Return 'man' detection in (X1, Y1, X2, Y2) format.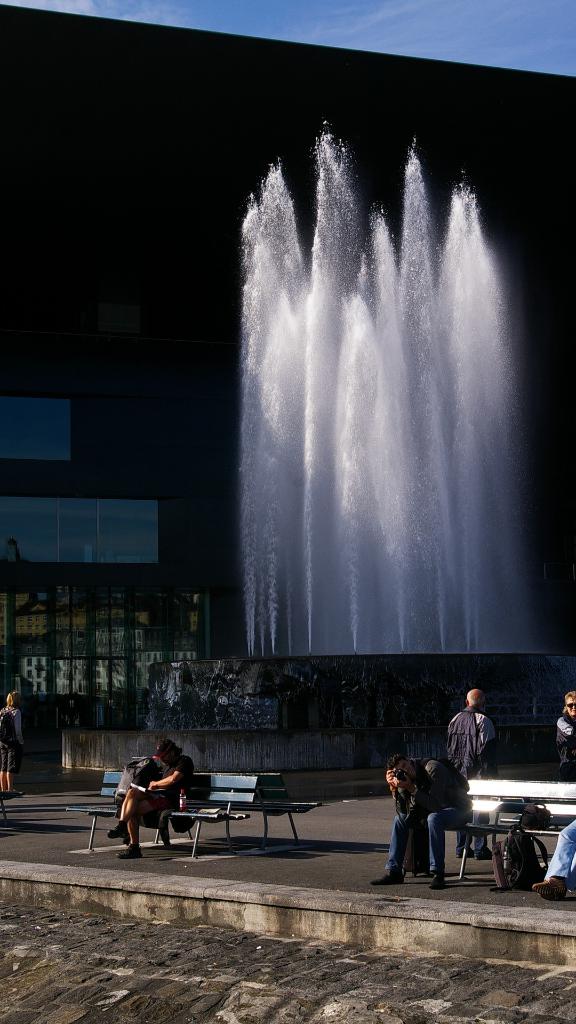
(105, 739, 195, 856).
